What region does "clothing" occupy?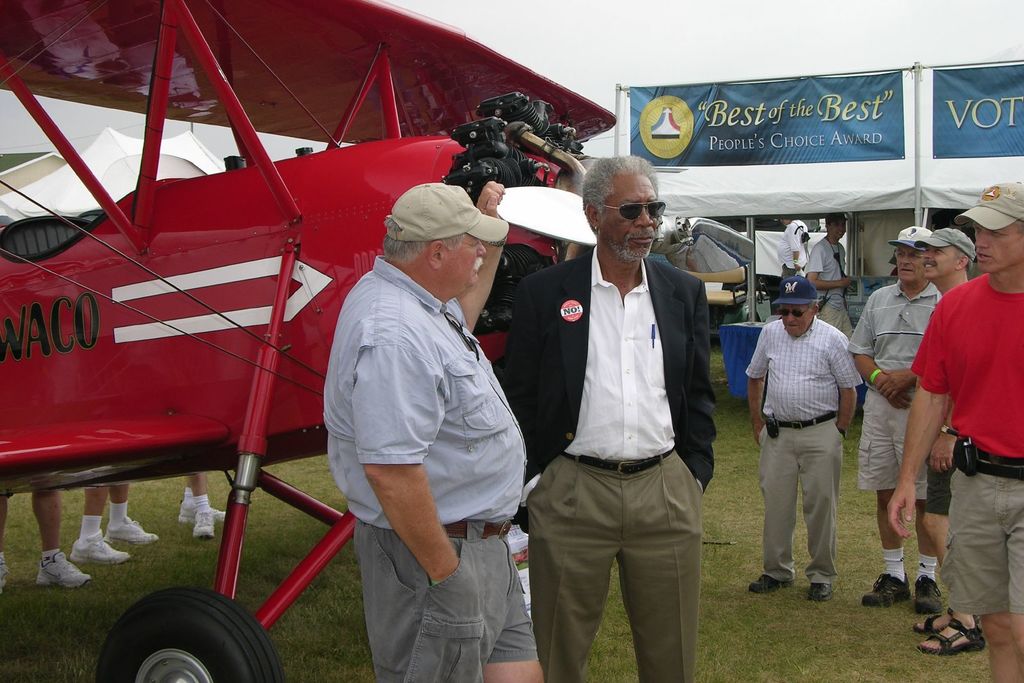
box(799, 235, 852, 336).
